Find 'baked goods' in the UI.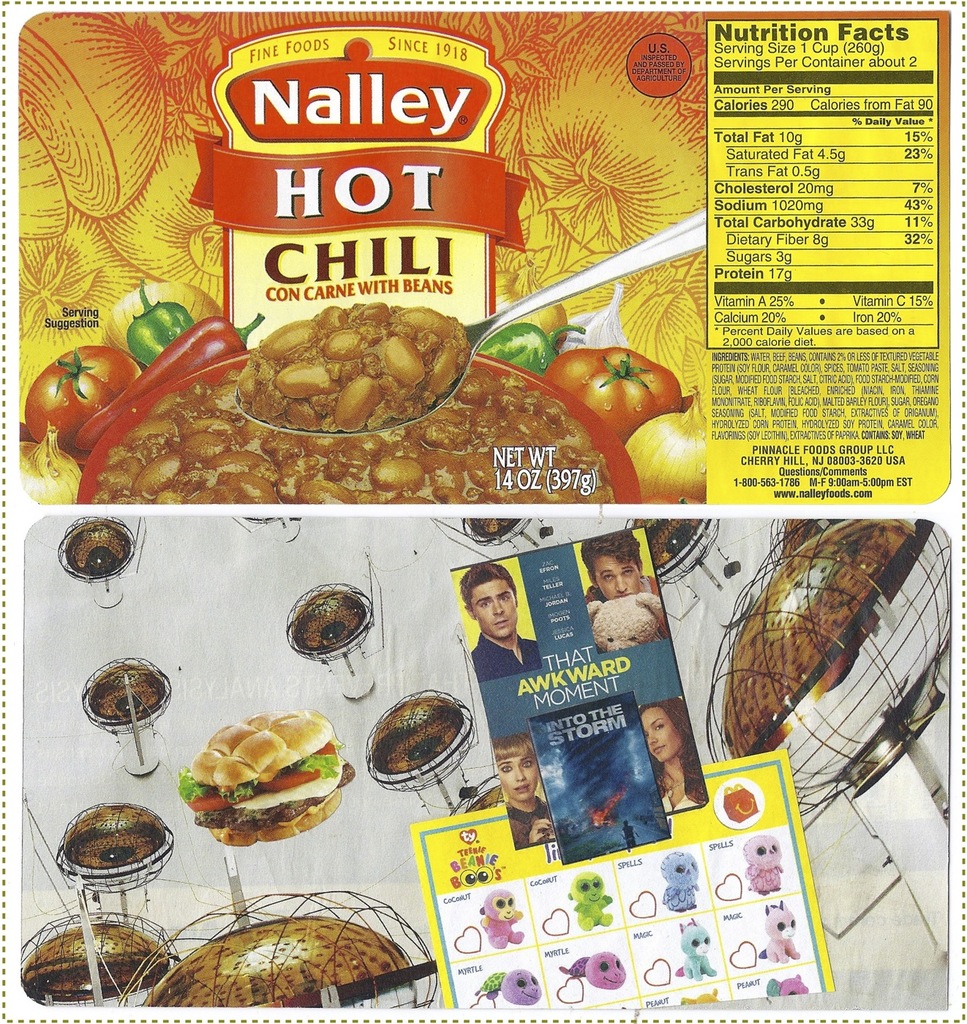
UI element at BBox(72, 519, 129, 577).
